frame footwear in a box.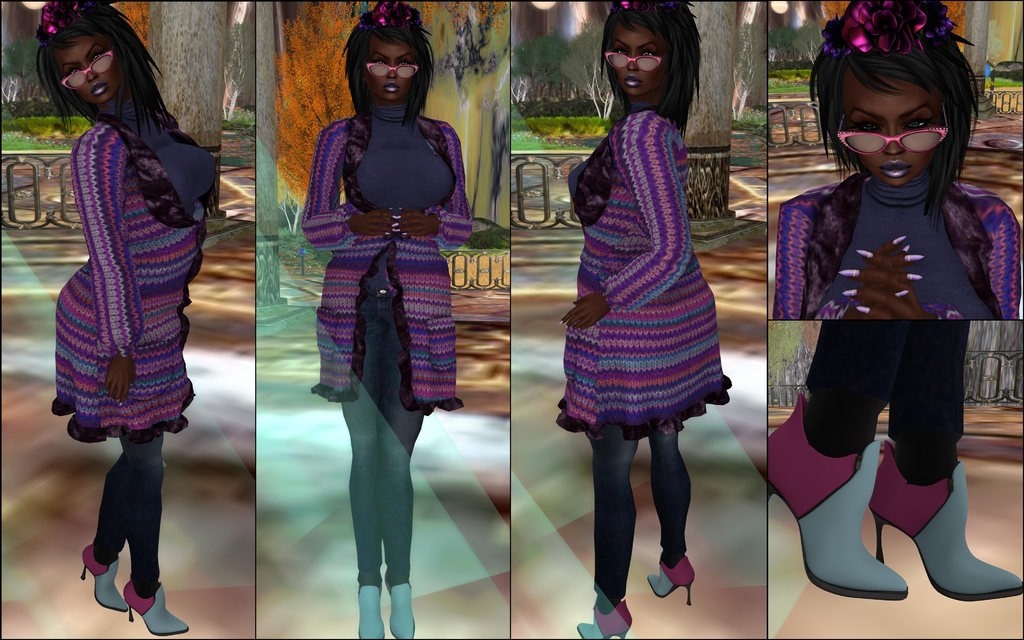
rect(383, 577, 416, 639).
